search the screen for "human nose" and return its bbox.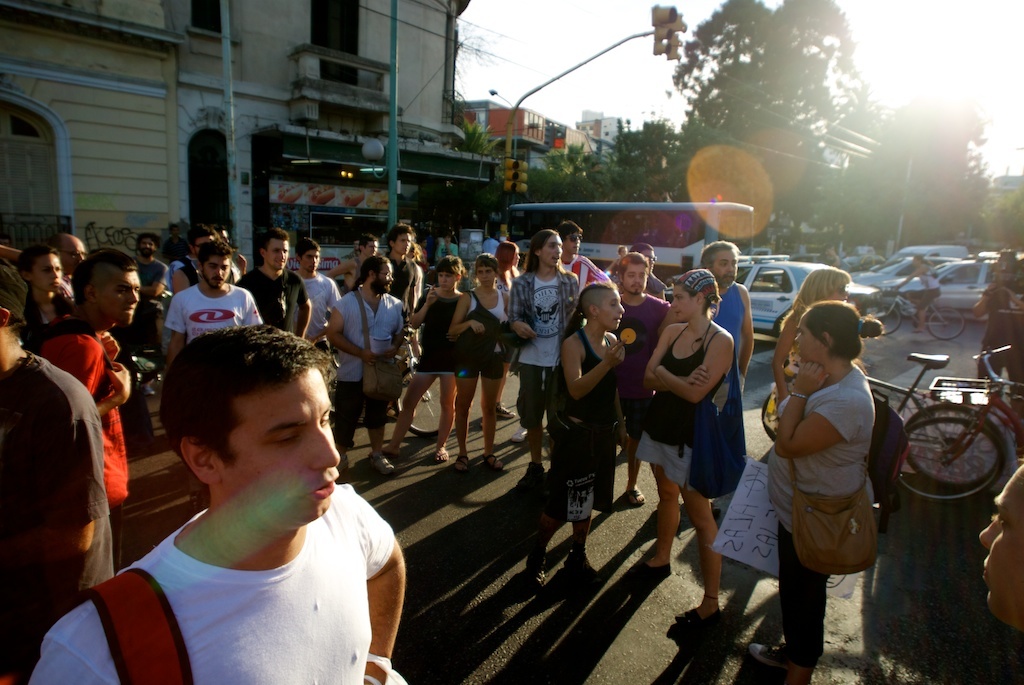
Found: select_region(981, 519, 998, 547).
